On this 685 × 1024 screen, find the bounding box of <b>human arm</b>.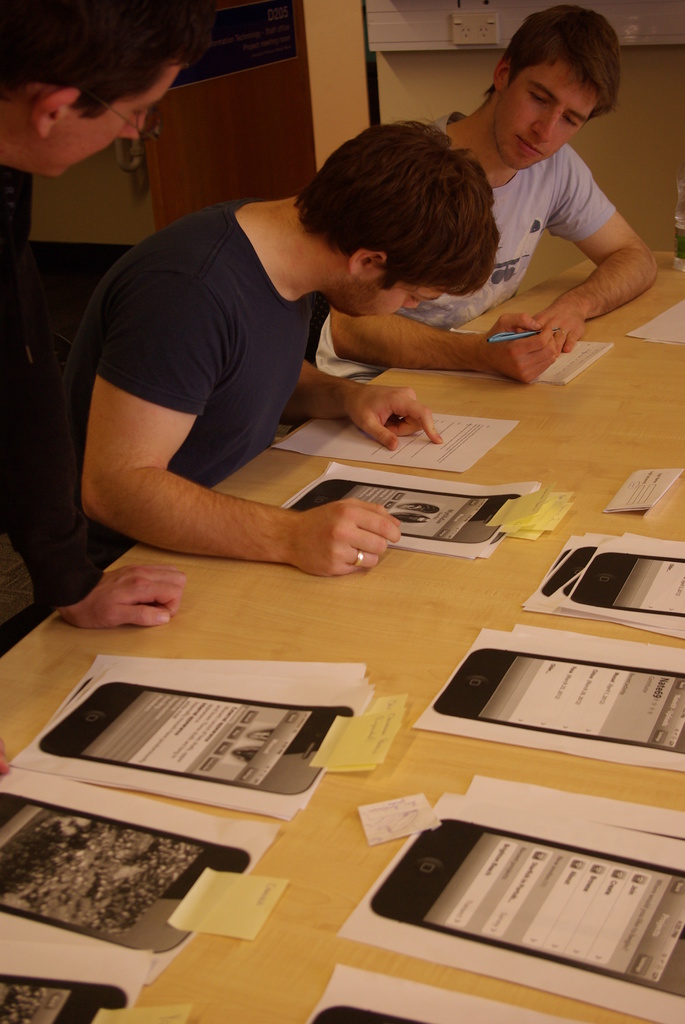
Bounding box: 538:144:655:357.
